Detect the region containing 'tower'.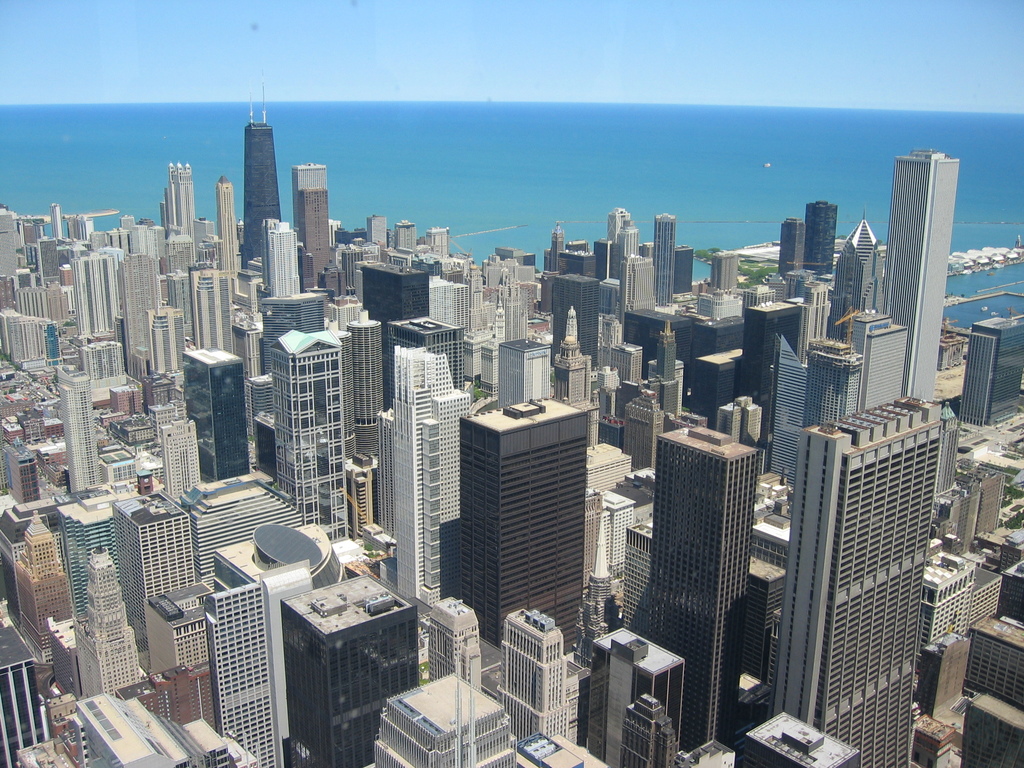
l=547, t=269, r=618, b=365.
